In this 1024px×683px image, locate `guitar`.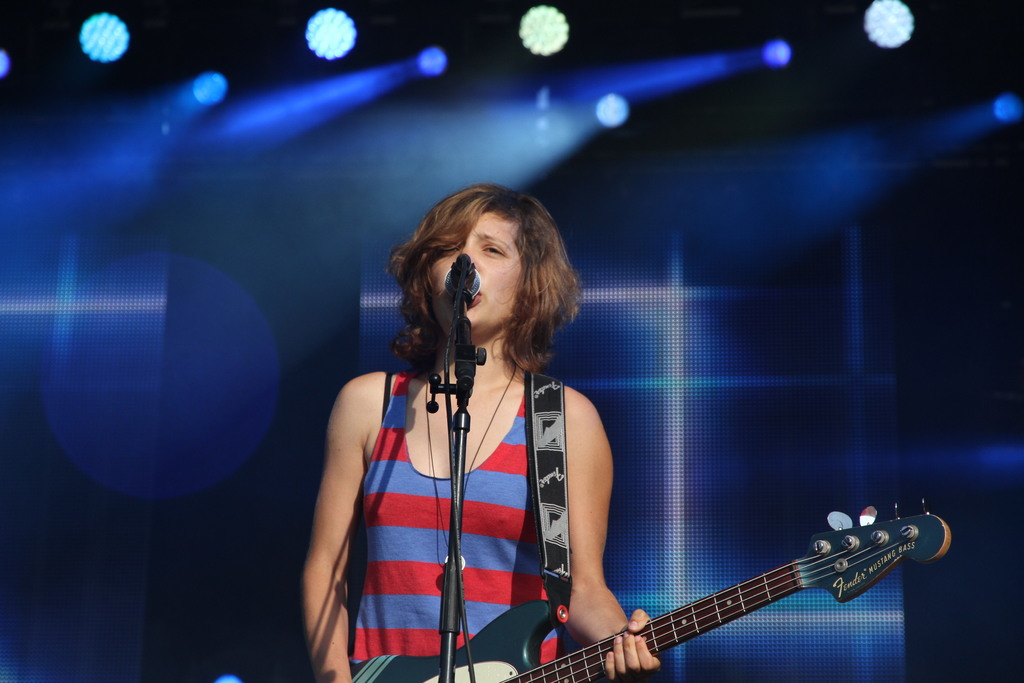
Bounding box: 349 500 950 682.
